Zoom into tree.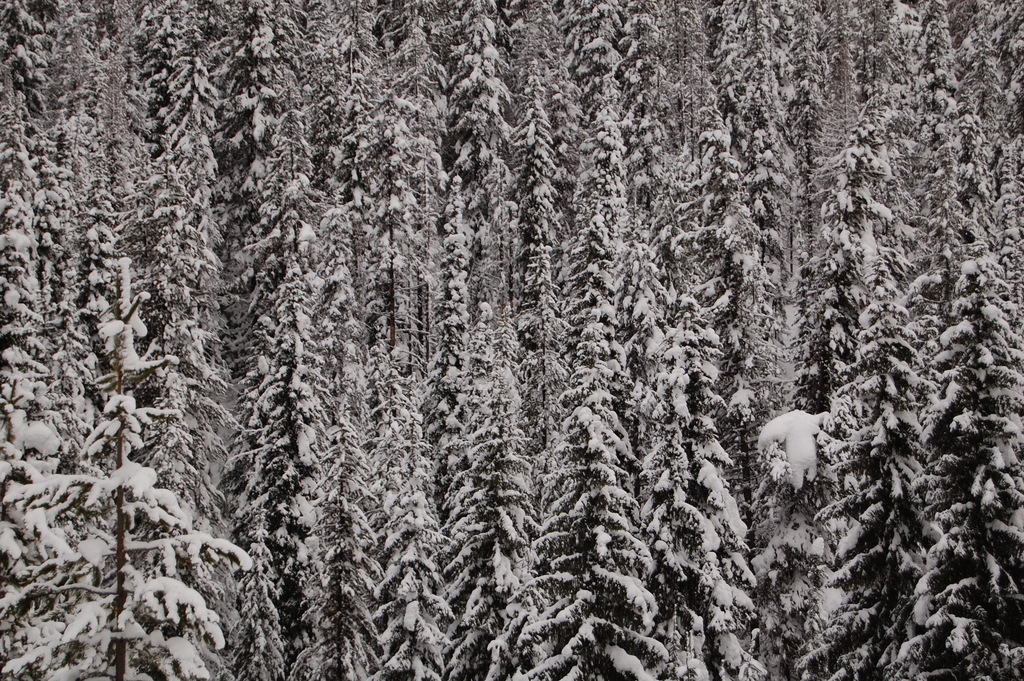
Zoom target: detection(0, 0, 45, 215).
